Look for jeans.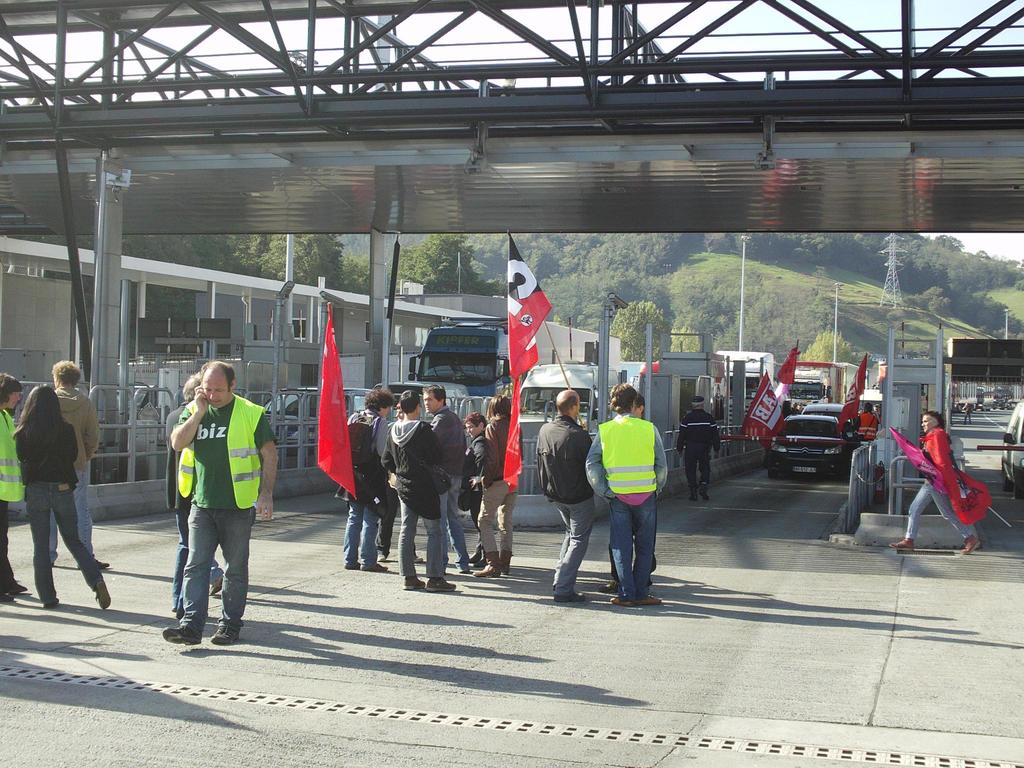
Found: BBox(479, 485, 519, 561).
